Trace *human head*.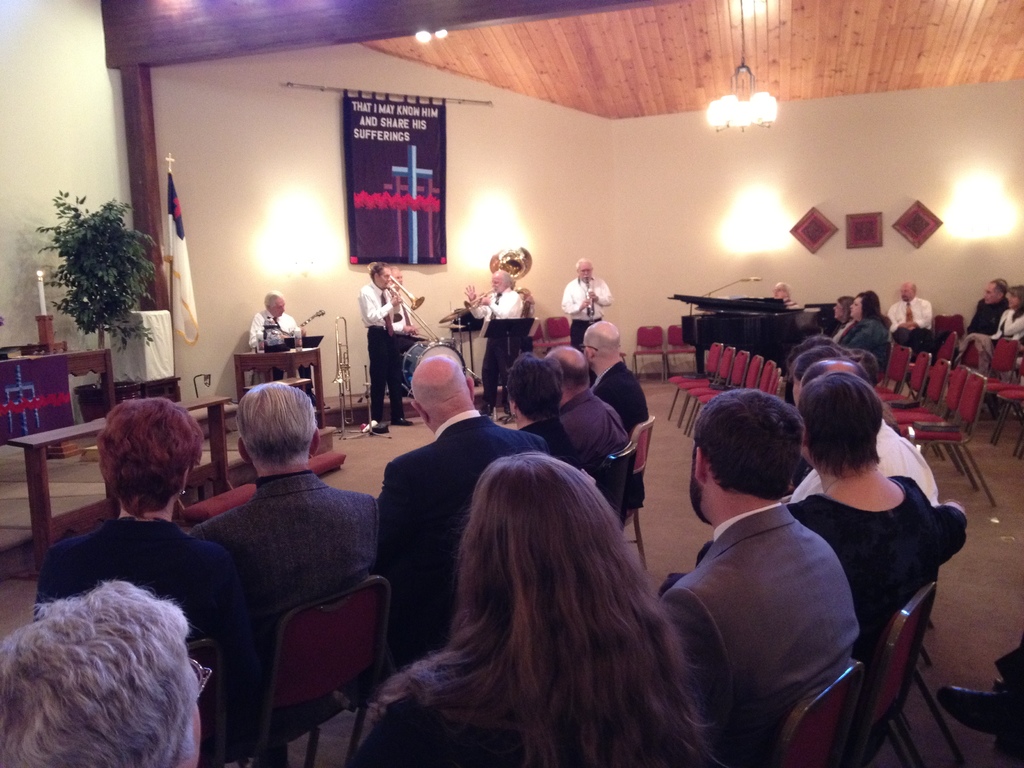
Traced to locate(1, 586, 203, 767).
